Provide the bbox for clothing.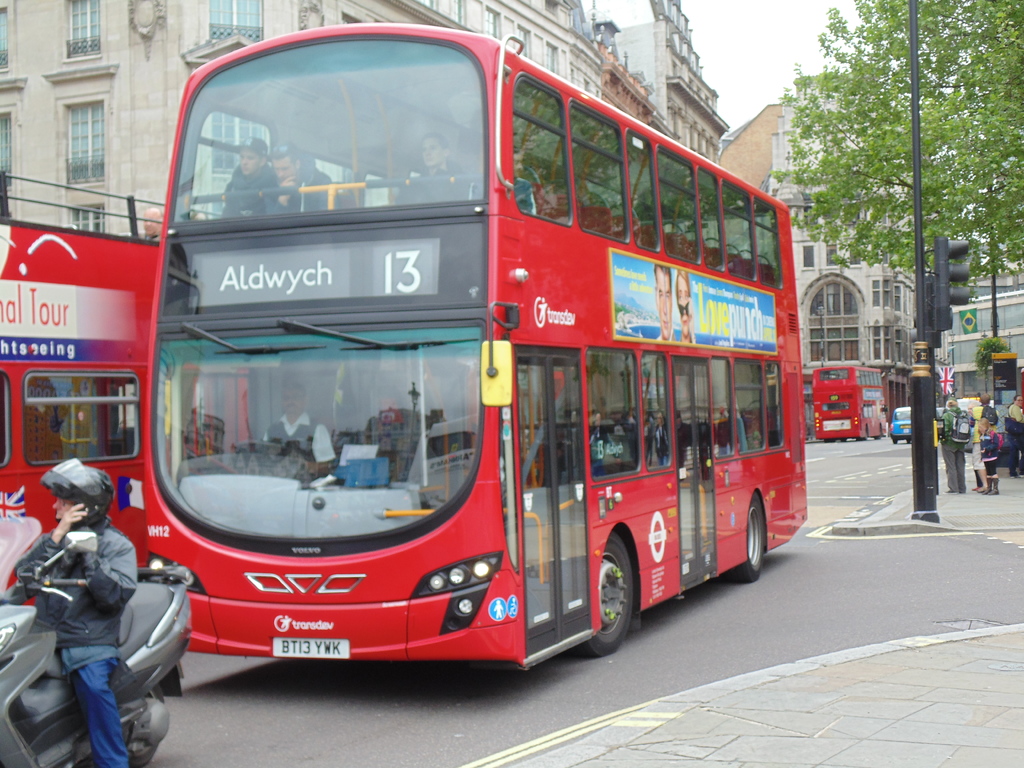
(left=404, top=166, right=468, bottom=199).
